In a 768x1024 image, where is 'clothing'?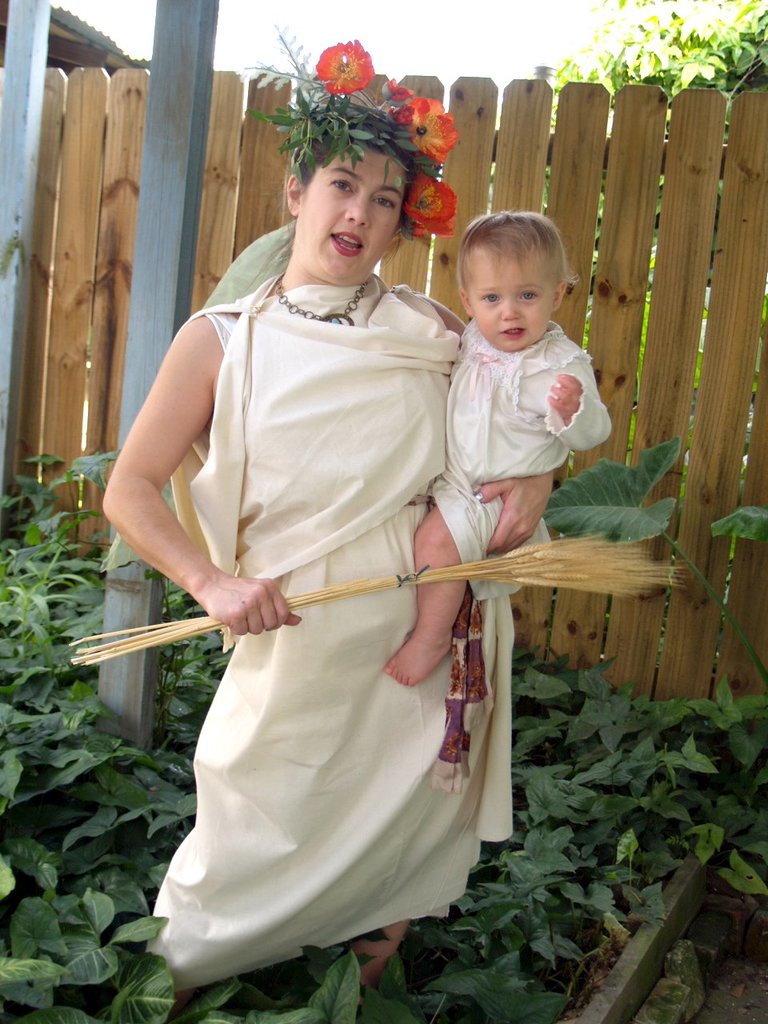
rect(436, 304, 606, 615).
